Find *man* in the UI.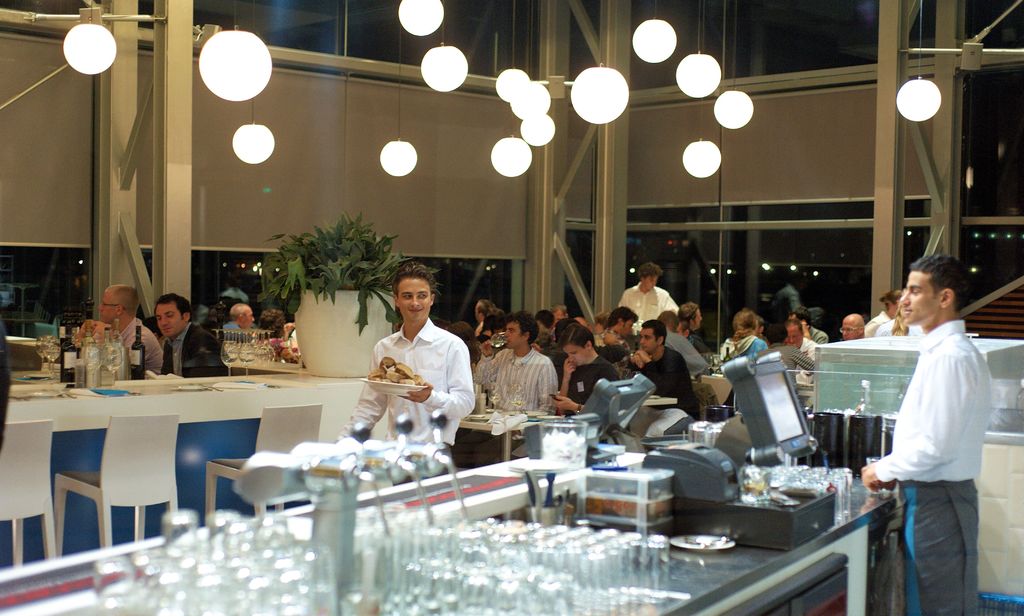
UI element at bbox=(224, 304, 254, 341).
